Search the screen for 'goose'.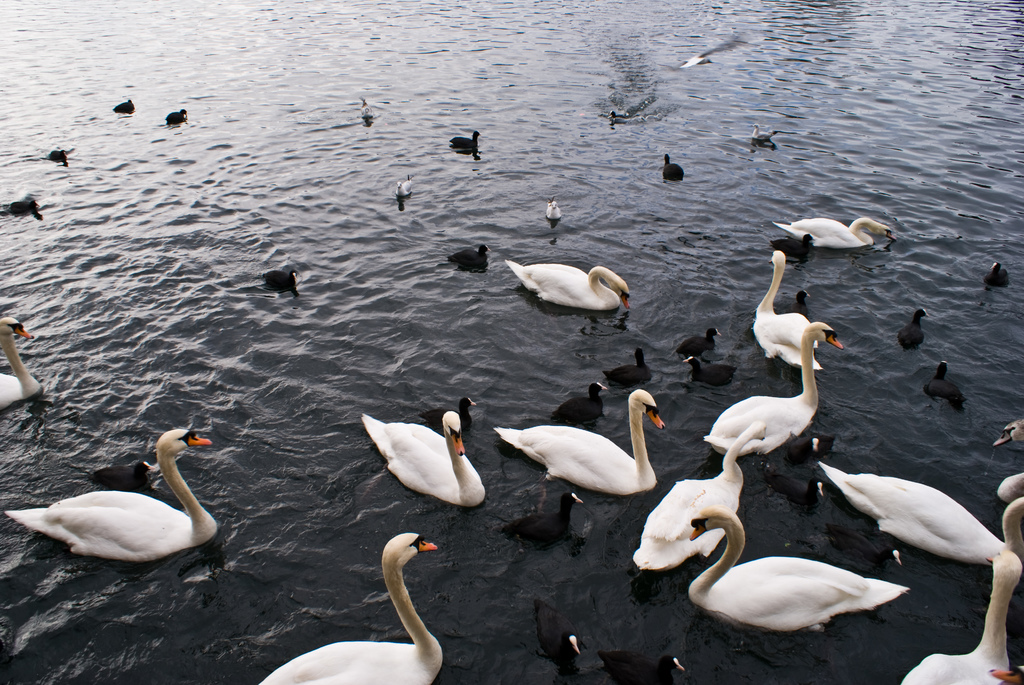
Found at Rect(116, 98, 138, 116).
